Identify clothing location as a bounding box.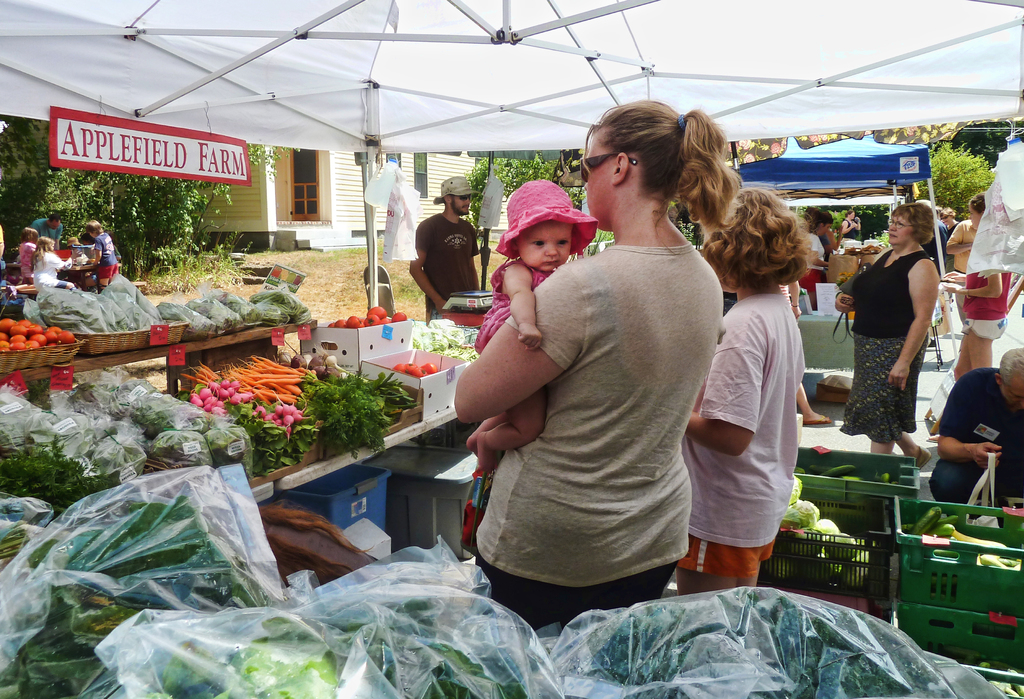
{"left": 676, "top": 291, "right": 797, "bottom": 587}.
